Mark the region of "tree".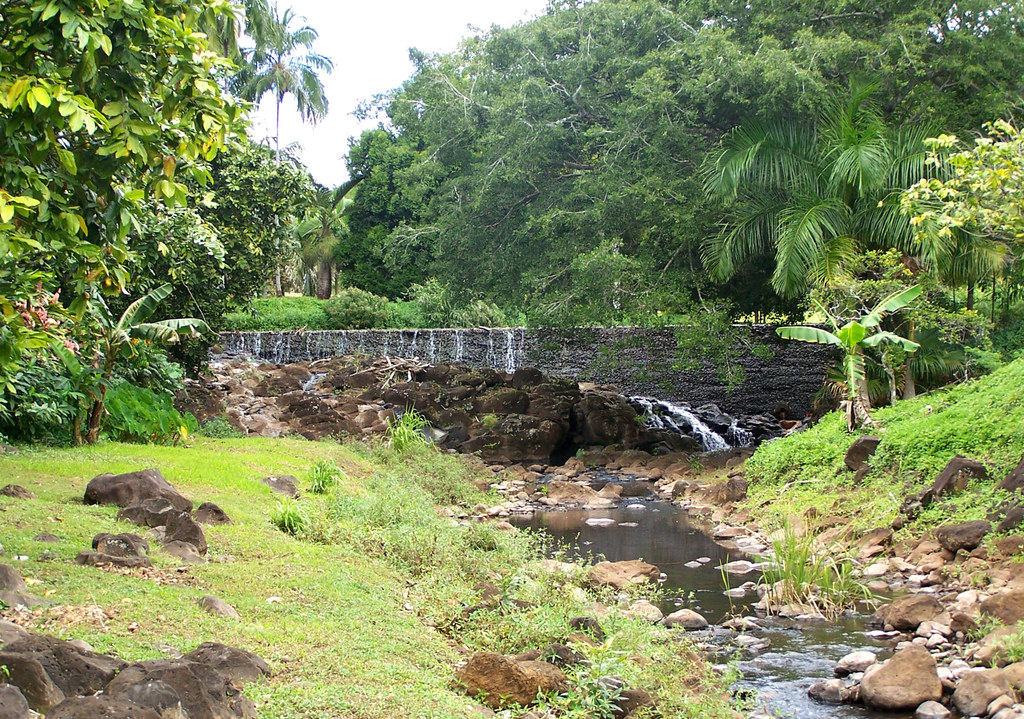
Region: locate(898, 114, 1023, 269).
